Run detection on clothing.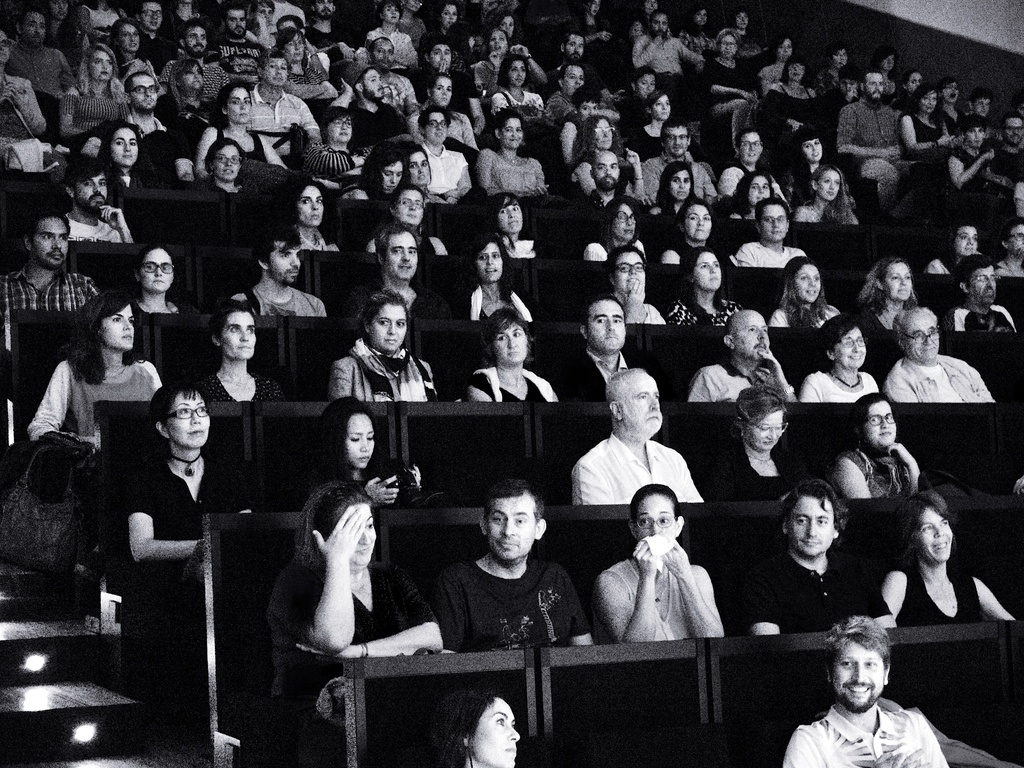
Result: <region>767, 294, 845, 328</region>.
